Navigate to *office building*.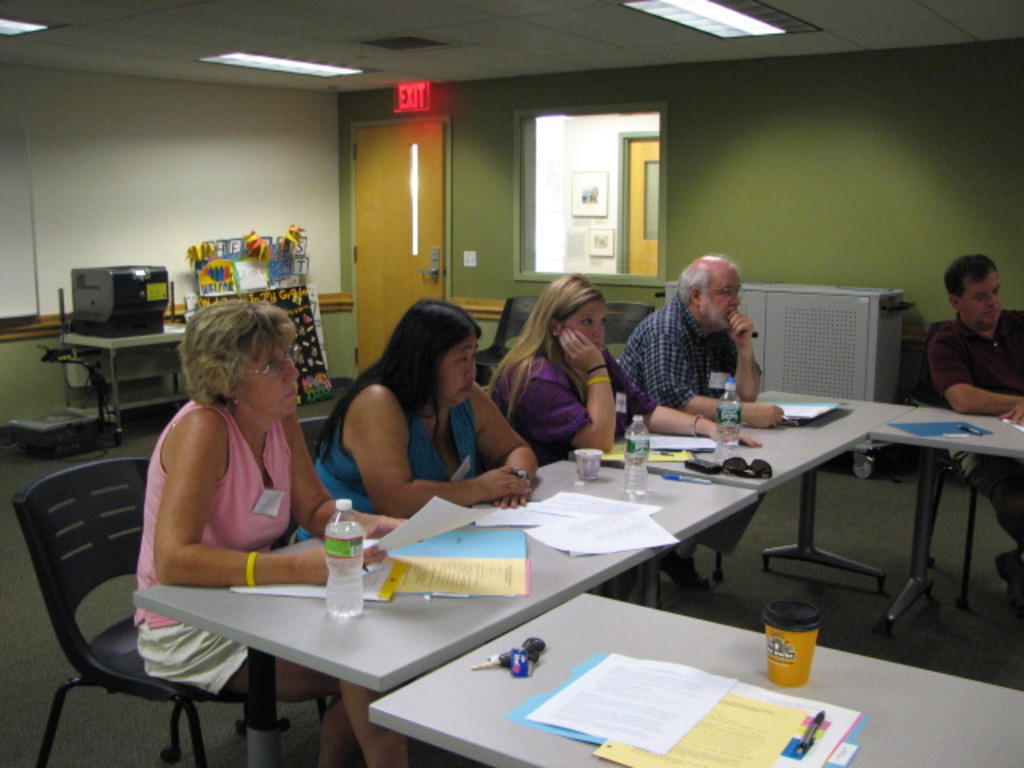
Navigation target: pyautogui.locateOnScreen(61, 56, 976, 752).
